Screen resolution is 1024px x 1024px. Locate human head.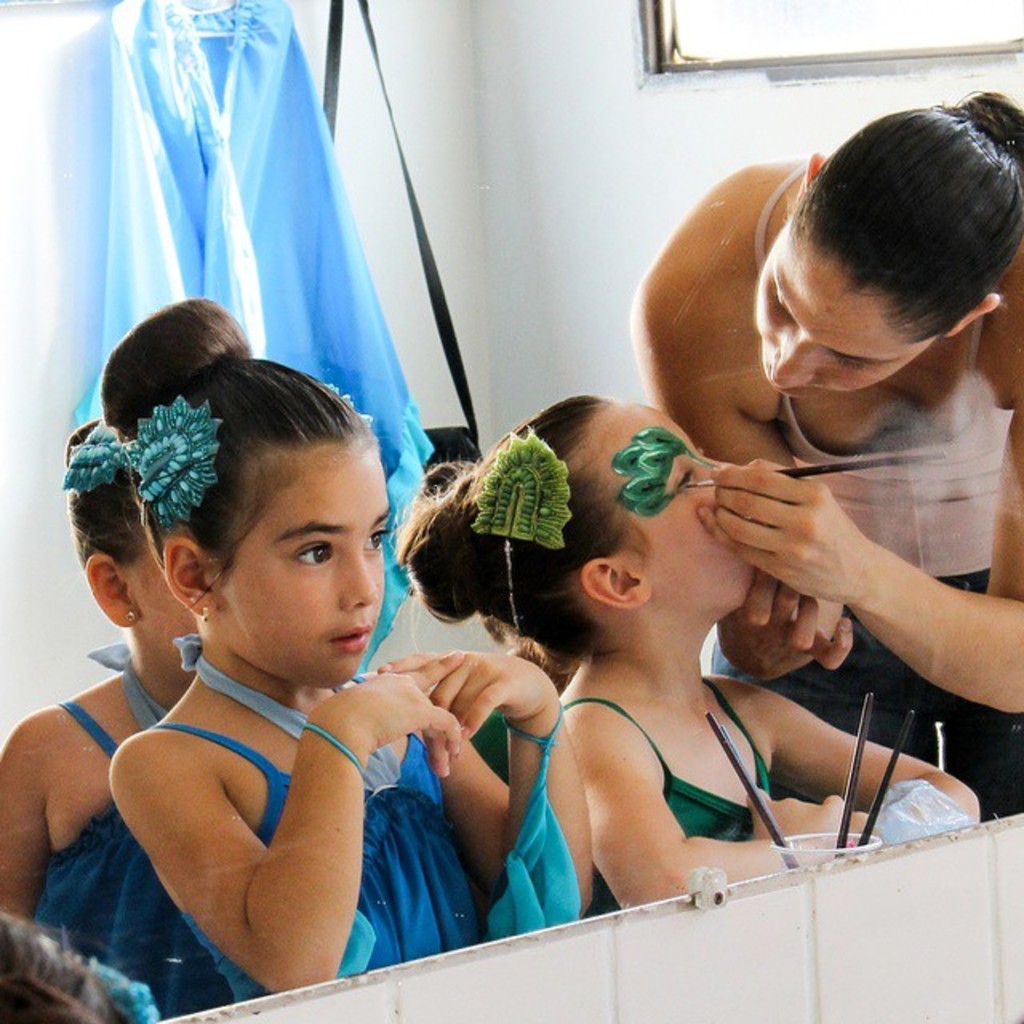
(x1=62, y1=416, x2=206, y2=661).
